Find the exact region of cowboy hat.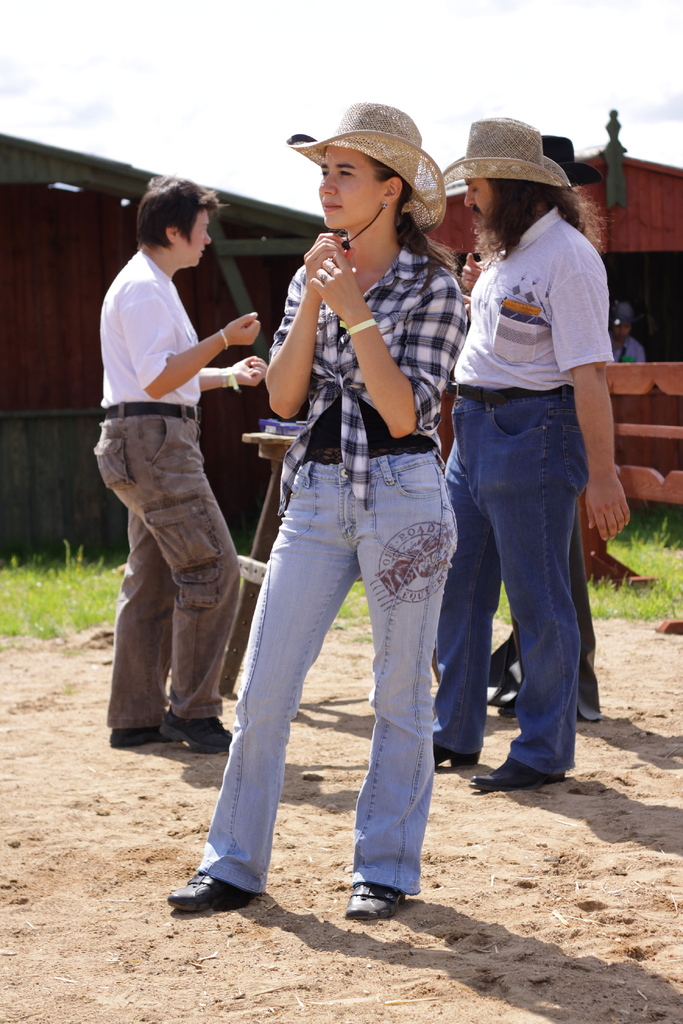
Exact region: Rect(440, 116, 571, 194).
